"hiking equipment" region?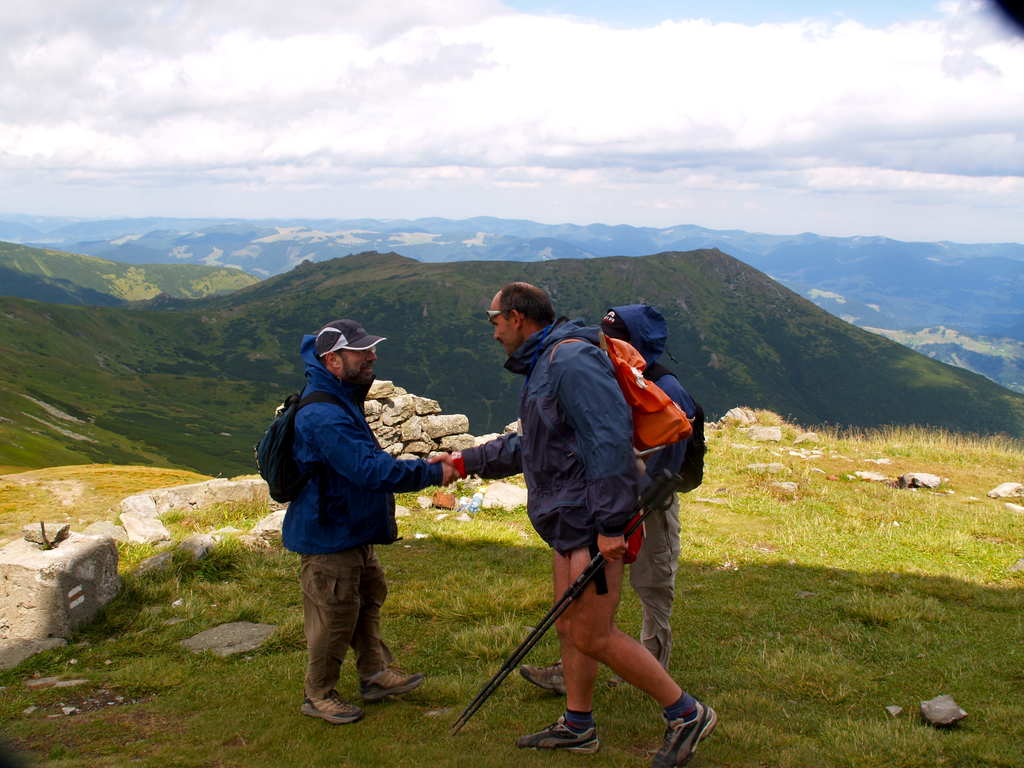
BBox(641, 357, 710, 502)
